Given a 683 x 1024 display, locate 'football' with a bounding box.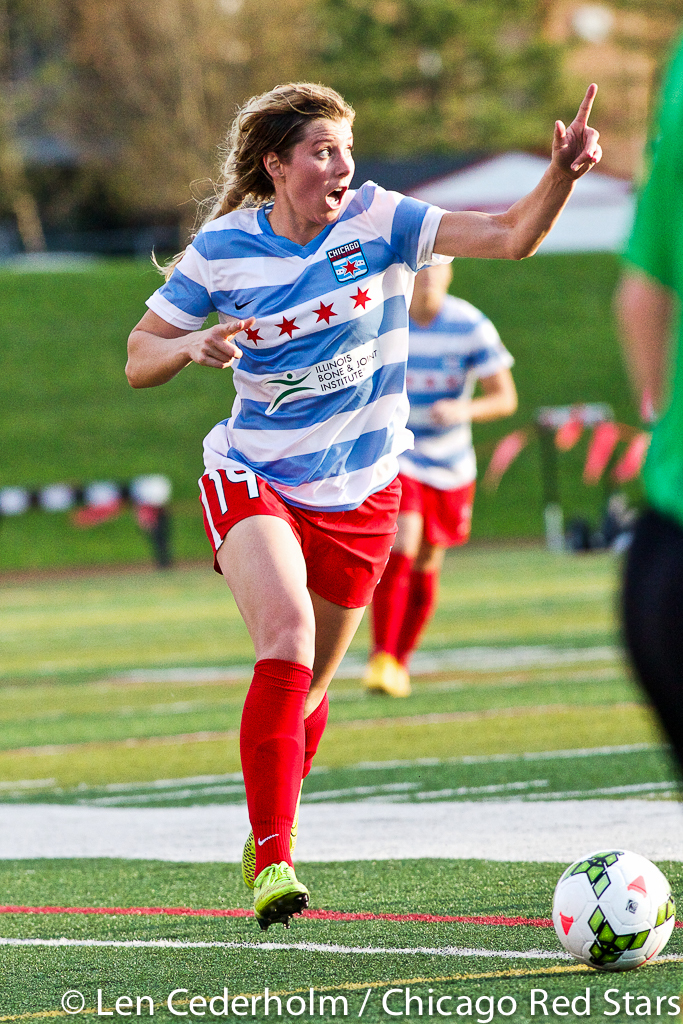
Located: <bbox>553, 845, 676, 980</bbox>.
